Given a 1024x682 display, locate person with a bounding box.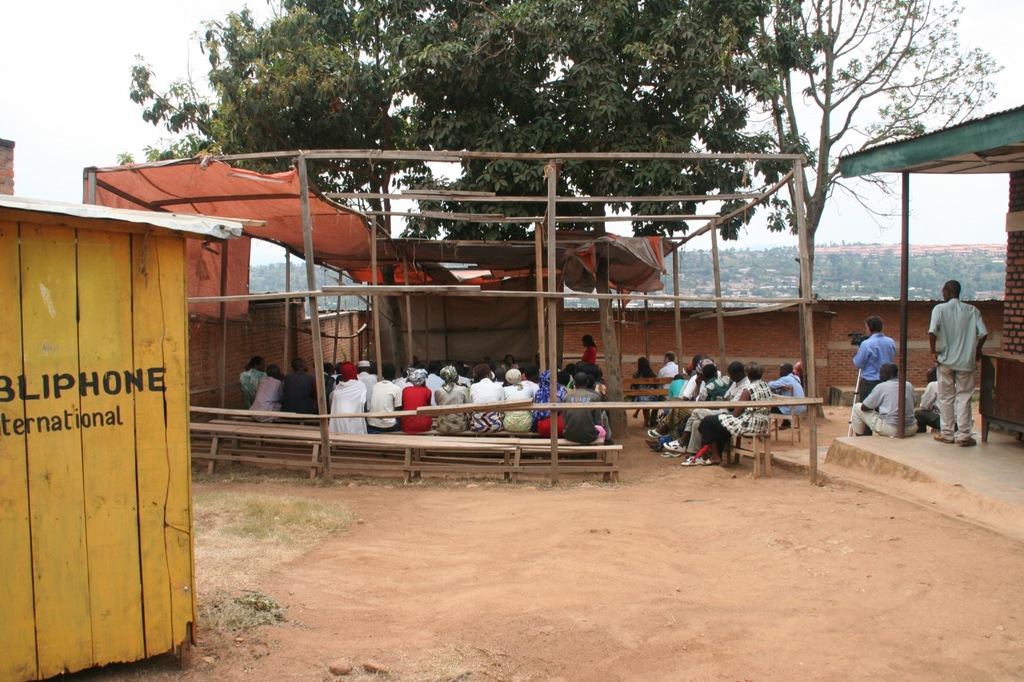
Located: 628:357:660:431.
